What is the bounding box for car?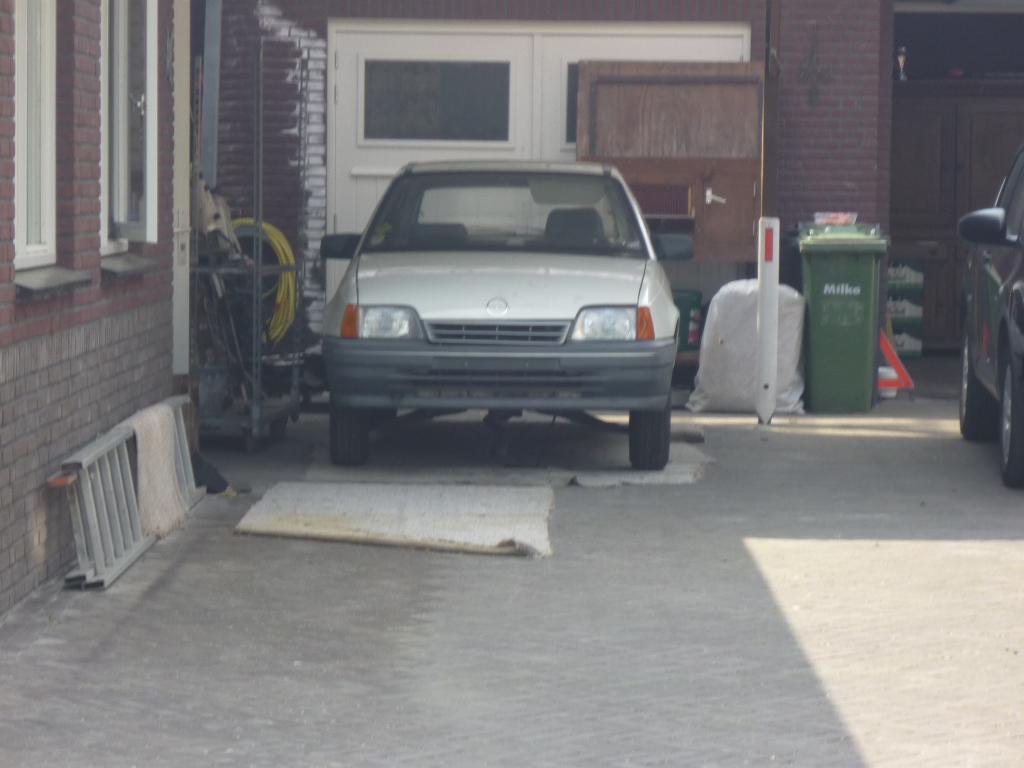
957:143:1023:490.
